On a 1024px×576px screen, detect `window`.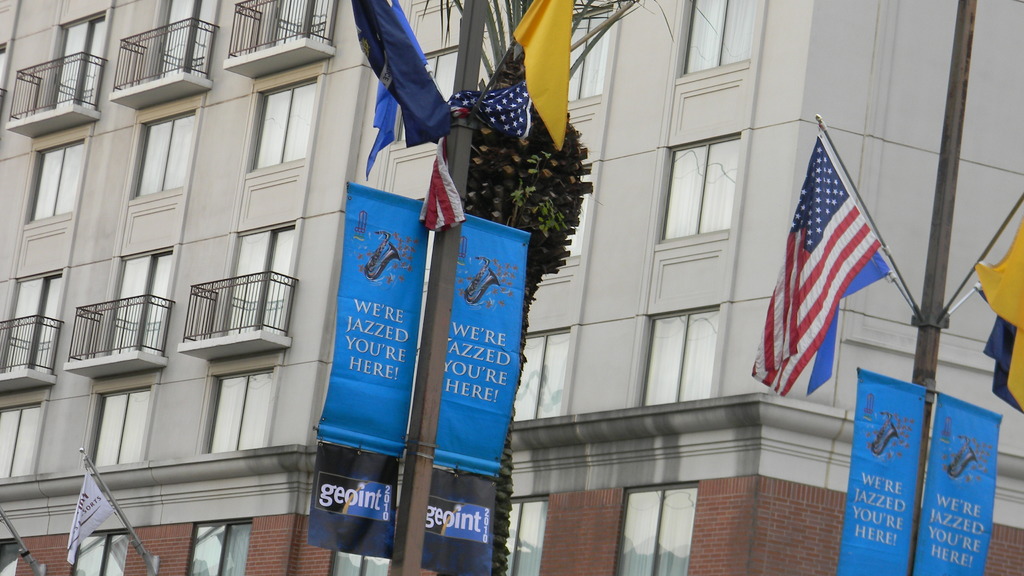
(left=44, top=6, right=105, bottom=110).
